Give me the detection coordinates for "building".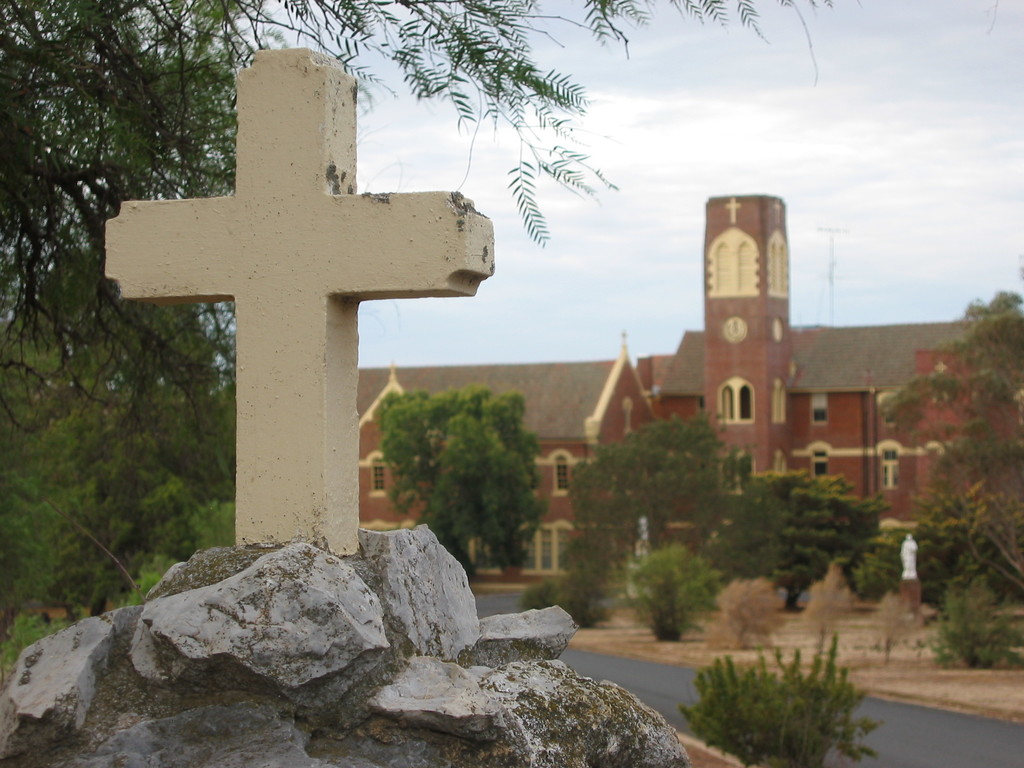
350, 188, 1023, 637.
